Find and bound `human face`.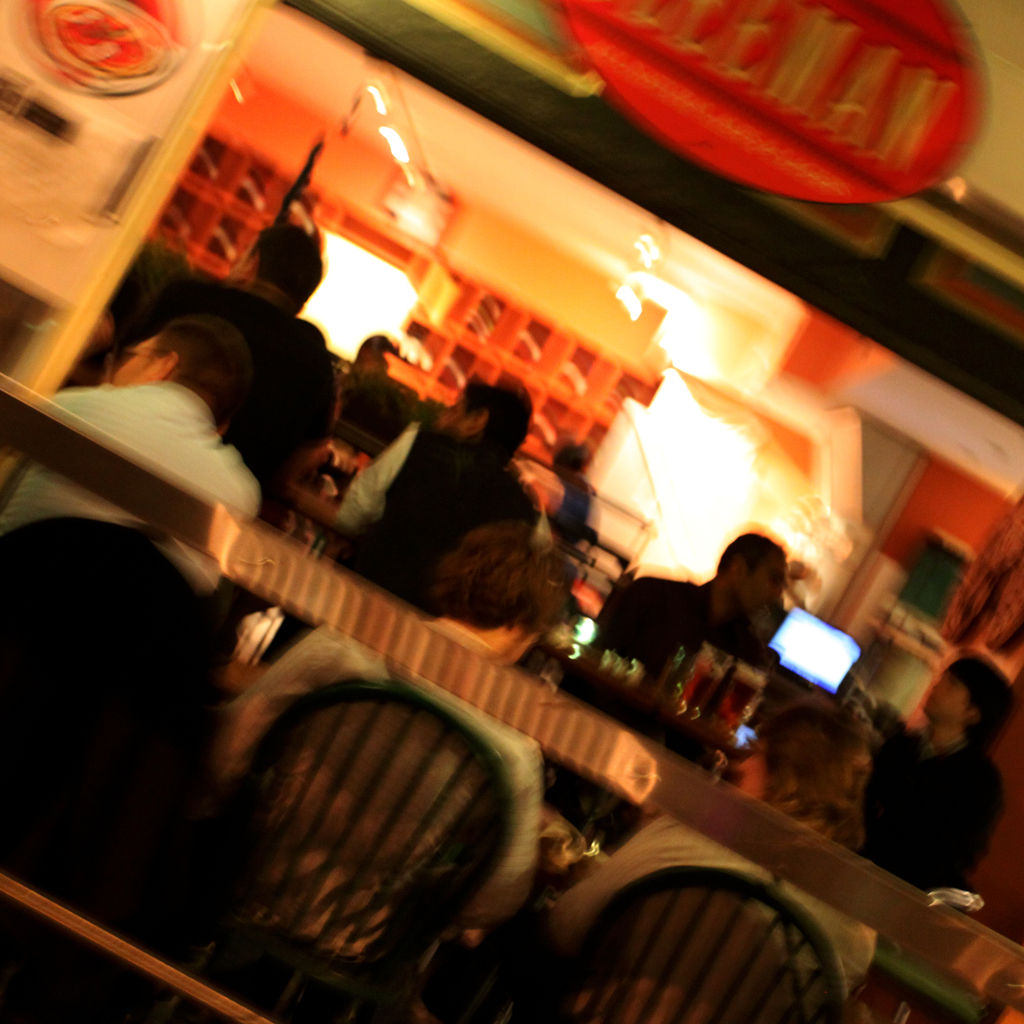
Bound: <bbox>922, 669, 966, 721</bbox>.
